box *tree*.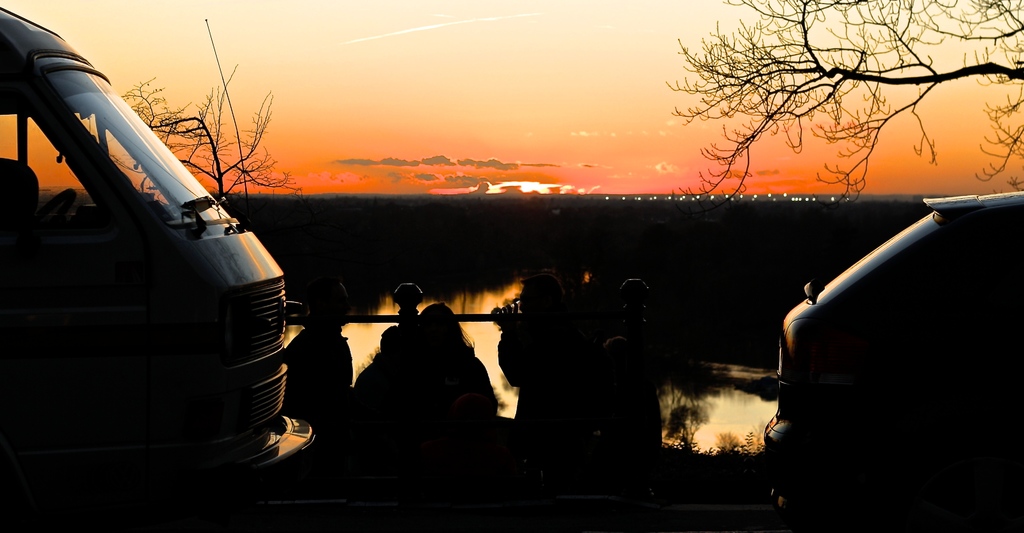
95:76:288:201.
